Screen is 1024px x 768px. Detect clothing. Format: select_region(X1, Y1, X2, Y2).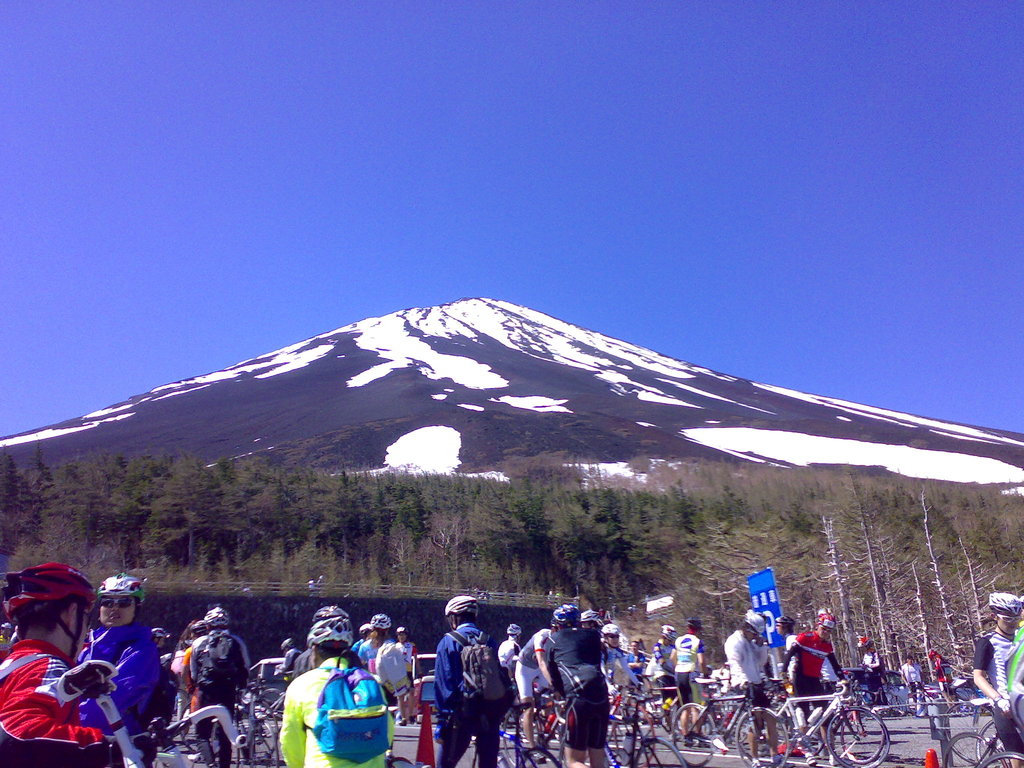
select_region(291, 648, 316, 682).
